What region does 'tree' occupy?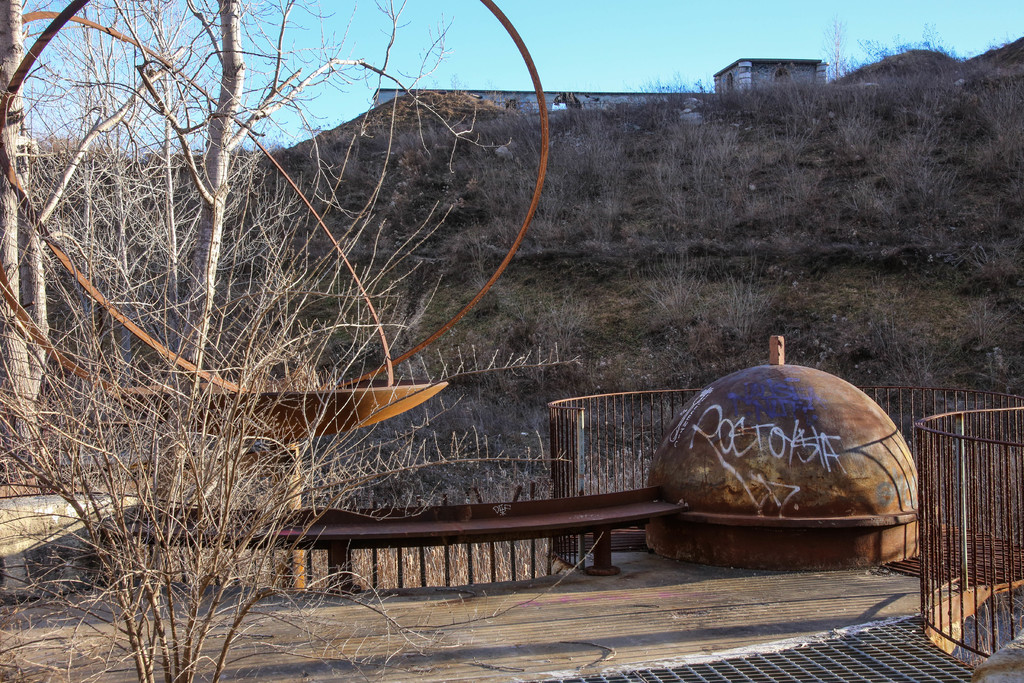
Rect(509, 17, 1023, 529).
